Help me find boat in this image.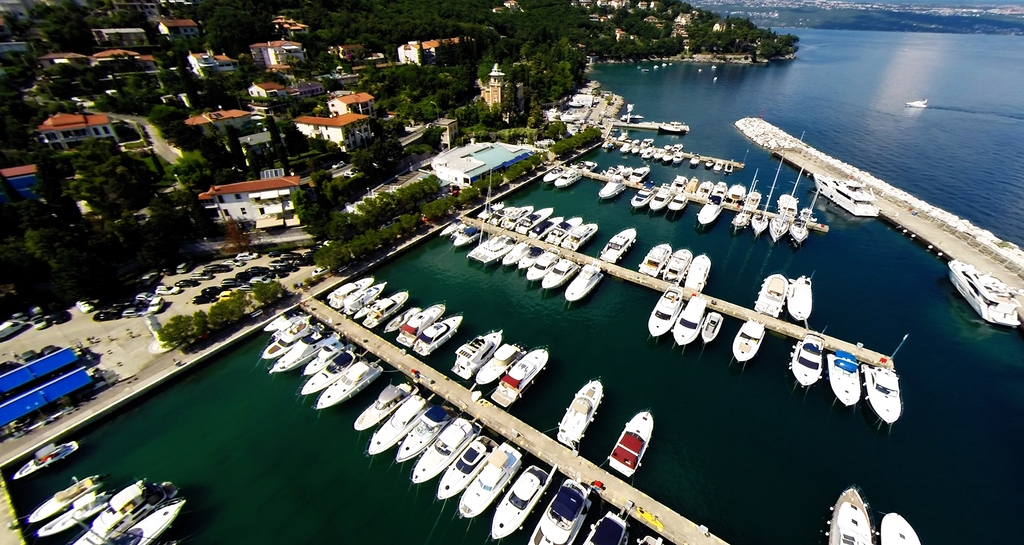
Found it: [x1=648, y1=286, x2=693, y2=341].
